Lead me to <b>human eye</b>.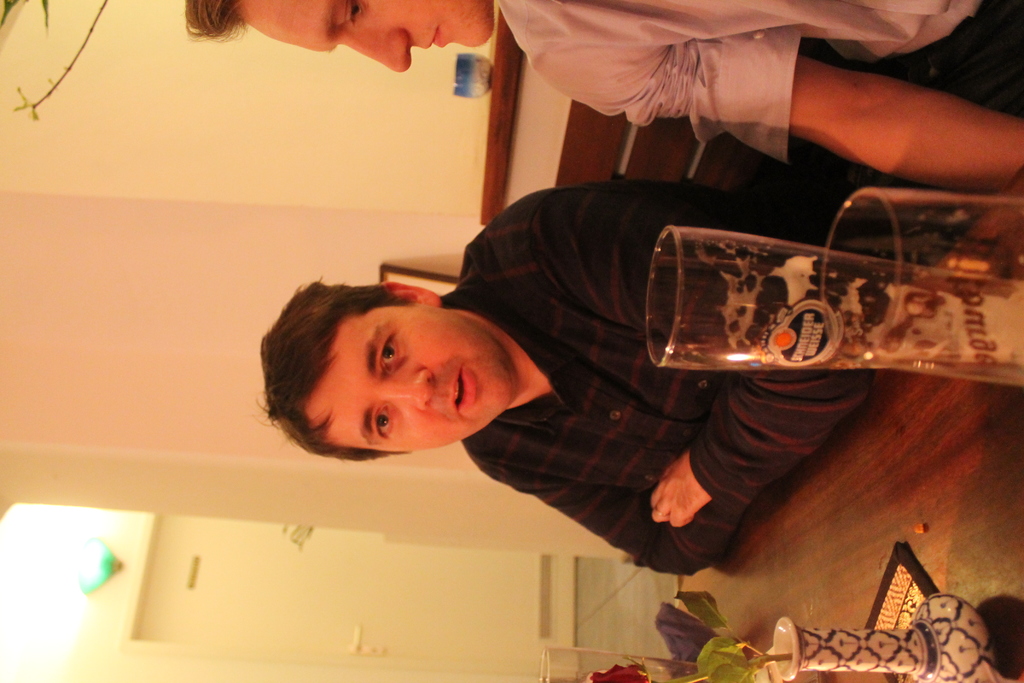
Lead to (x1=339, y1=0, x2=367, y2=33).
